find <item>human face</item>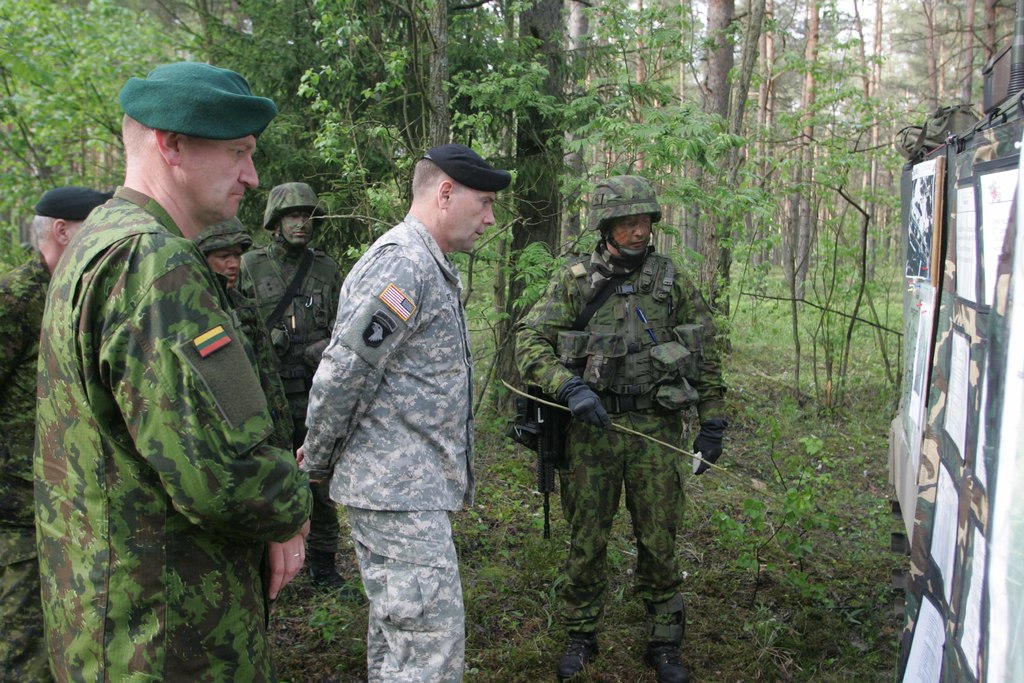
[283,208,319,247]
